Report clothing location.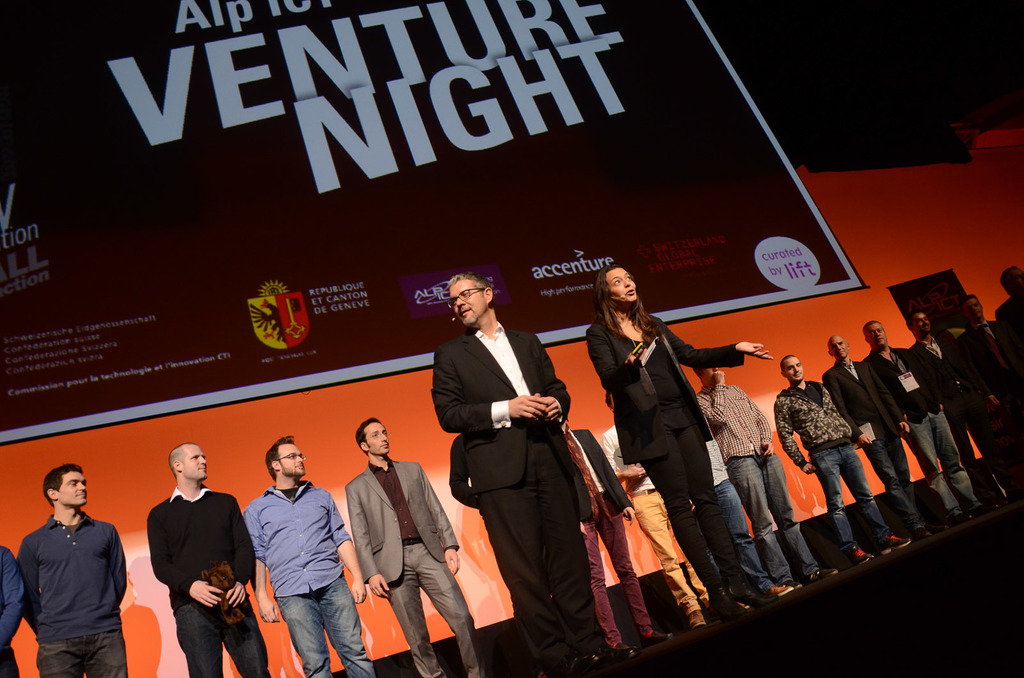
Report: bbox=[778, 285, 1023, 556].
